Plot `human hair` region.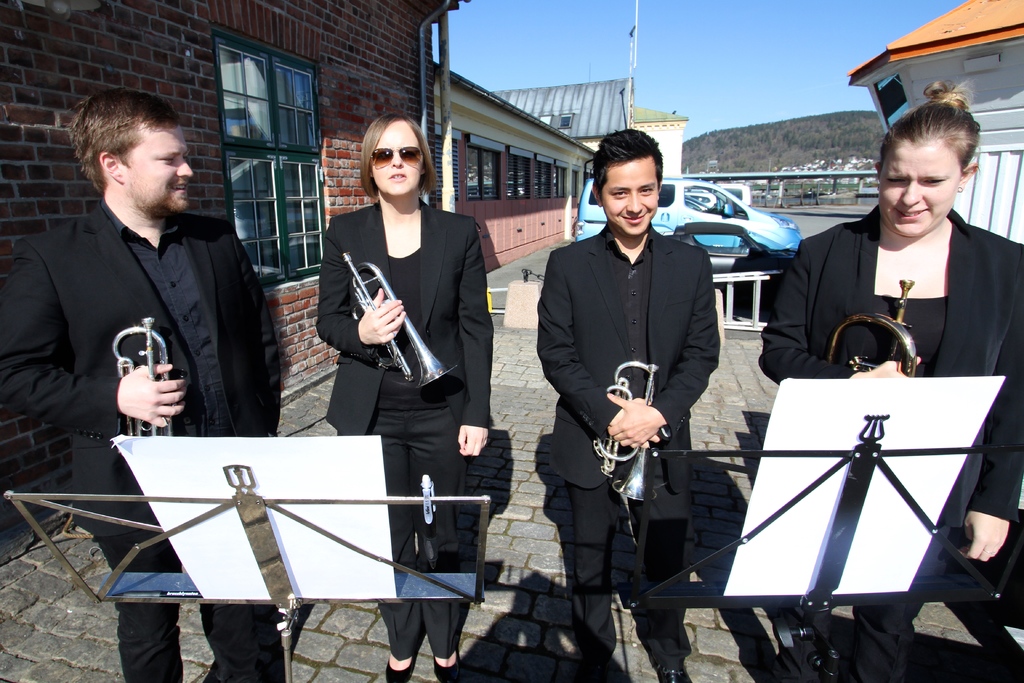
Plotted at [x1=879, y1=77, x2=980, y2=182].
